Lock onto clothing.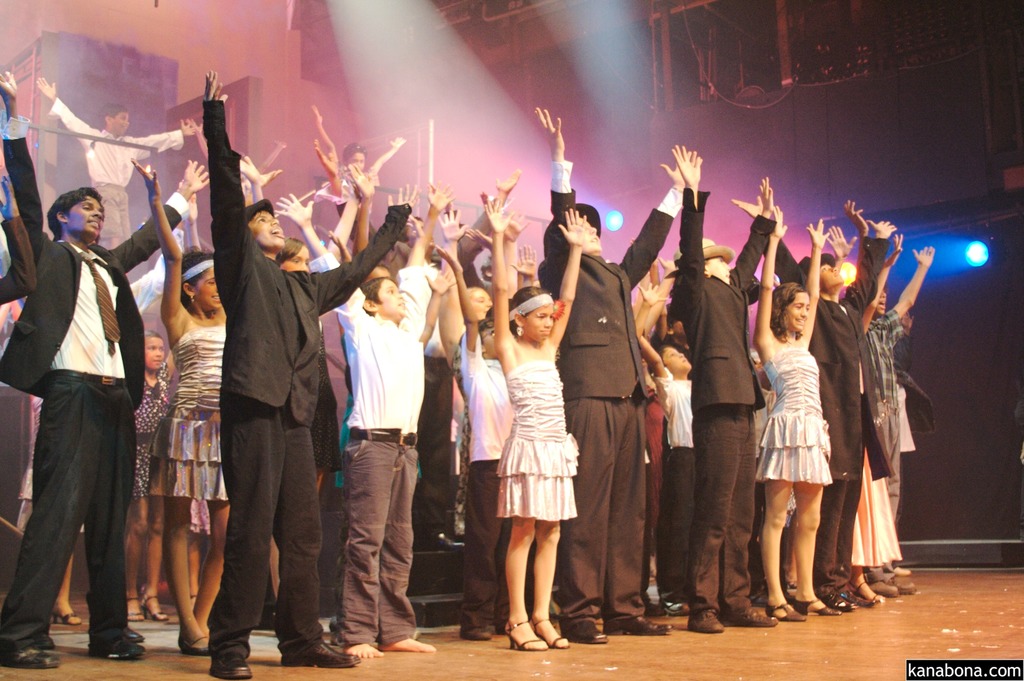
Locked: (13,390,90,537).
